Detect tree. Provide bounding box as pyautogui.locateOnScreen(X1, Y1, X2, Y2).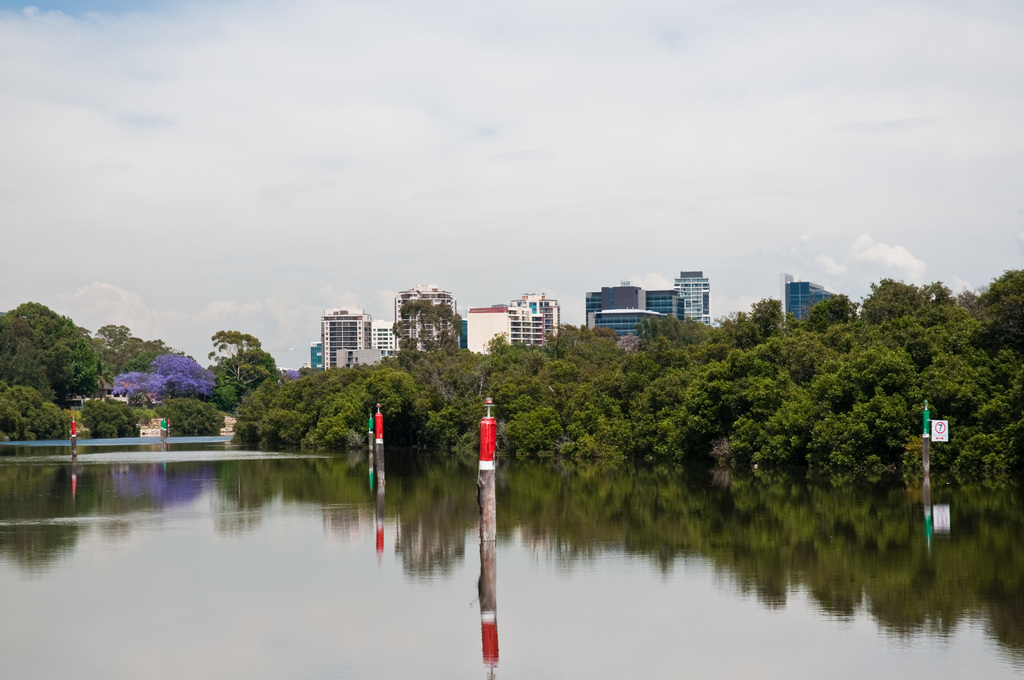
pyautogui.locateOnScreen(202, 327, 276, 398).
